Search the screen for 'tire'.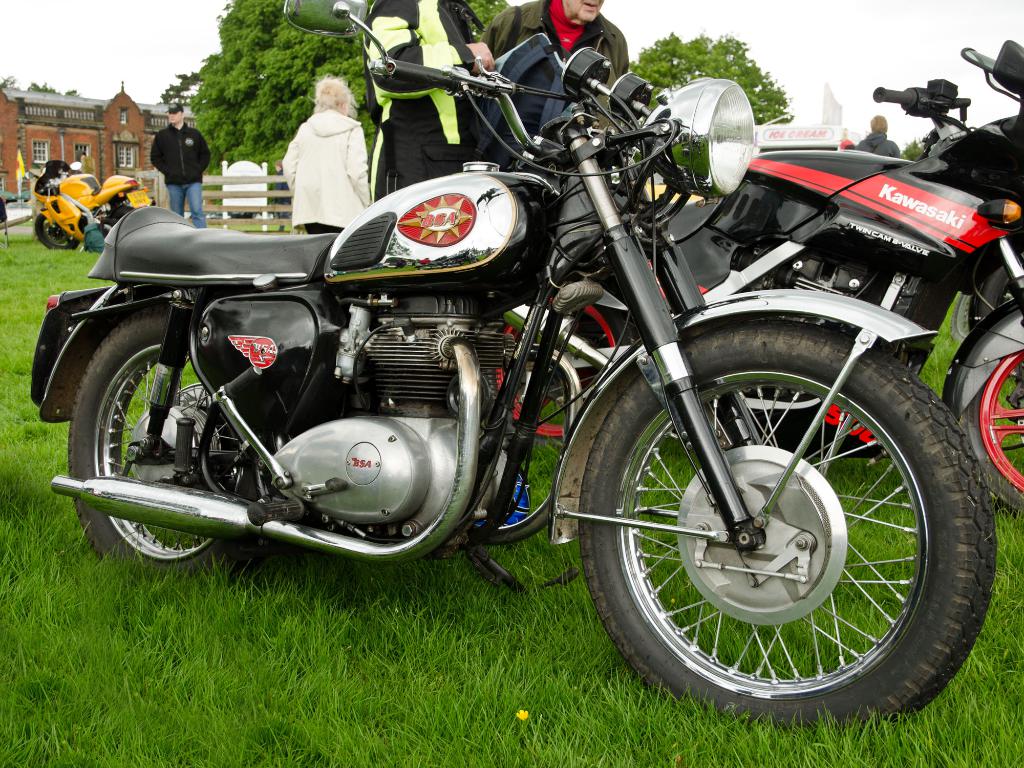
Found at rect(60, 307, 271, 579).
